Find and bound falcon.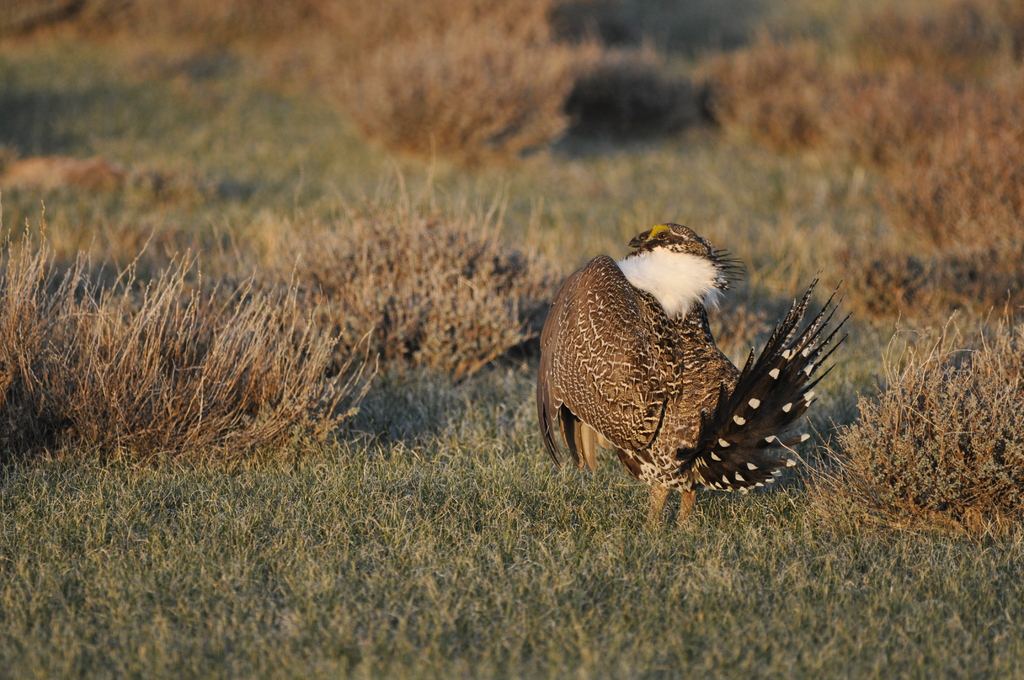
Bound: crop(533, 219, 845, 553).
